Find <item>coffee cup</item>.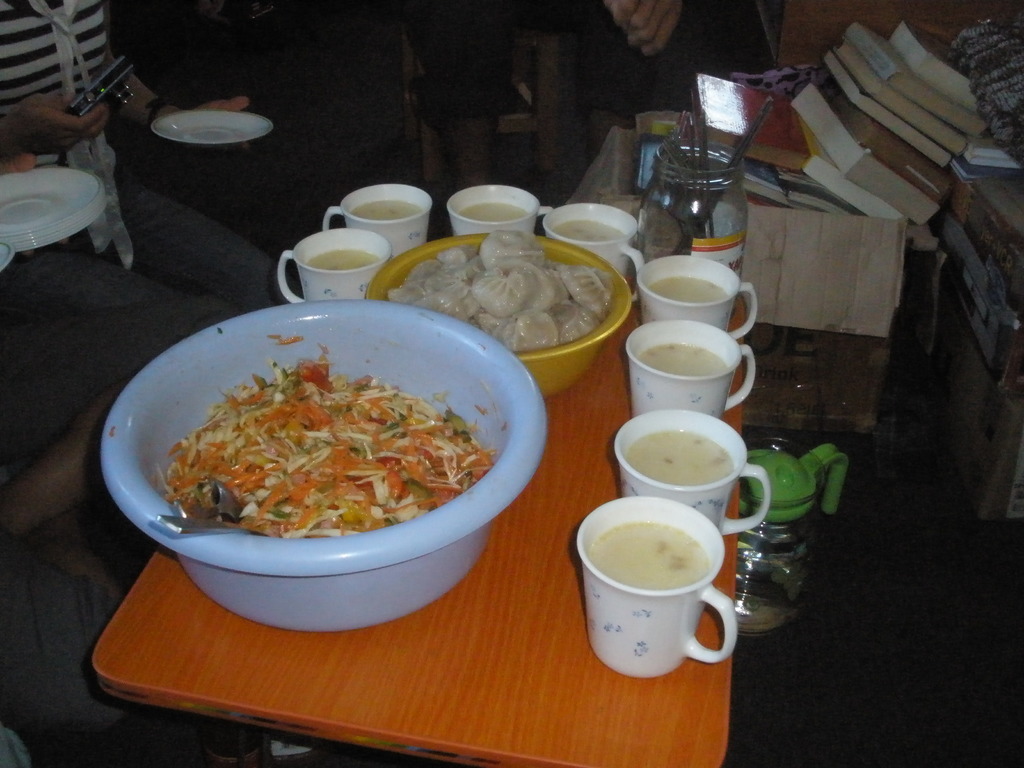
278, 228, 388, 304.
